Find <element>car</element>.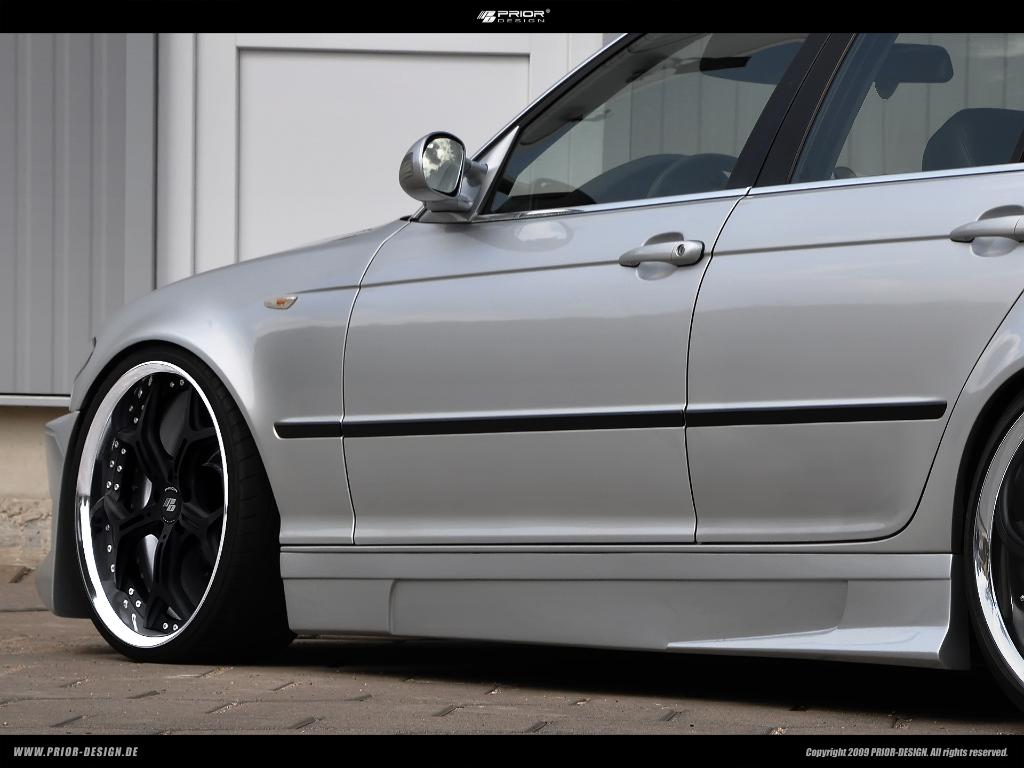
(x1=76, y1=56, x2=1012, y2=737).
